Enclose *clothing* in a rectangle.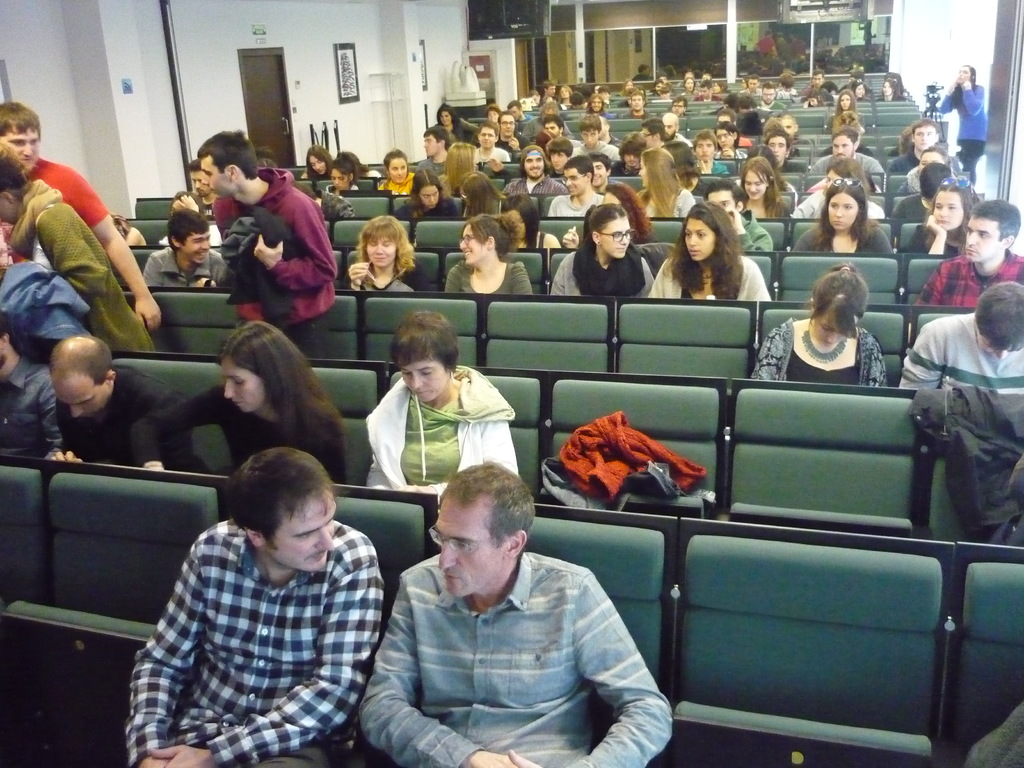
x1=589, y1=144, x2=620, y2=172.
